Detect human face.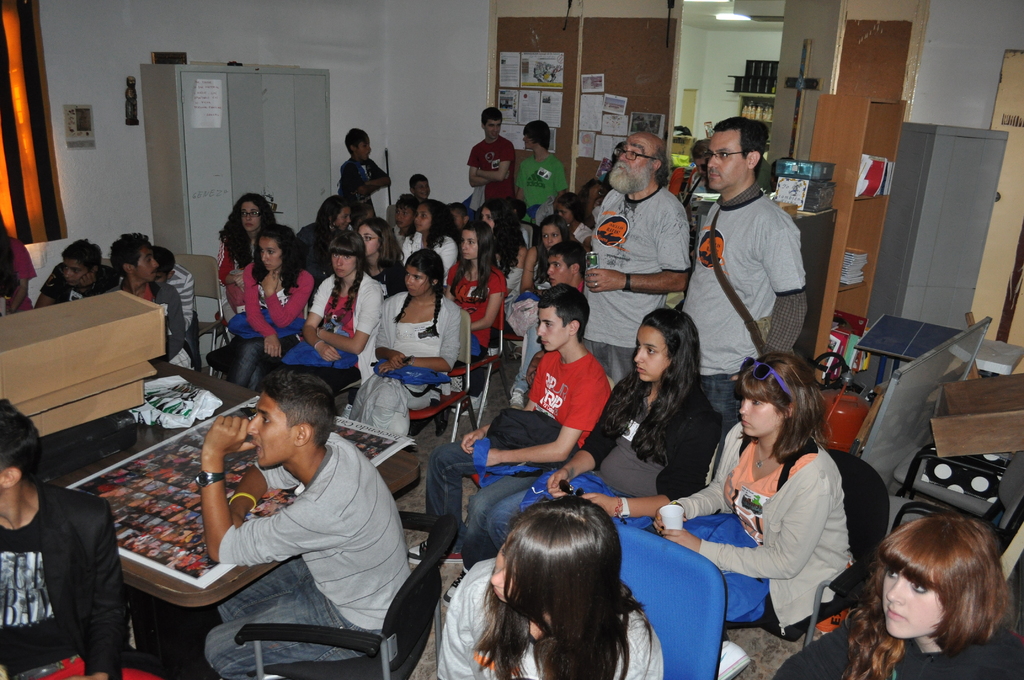
Detected at (x1=708, y1=129, x2=748, y2=193).
